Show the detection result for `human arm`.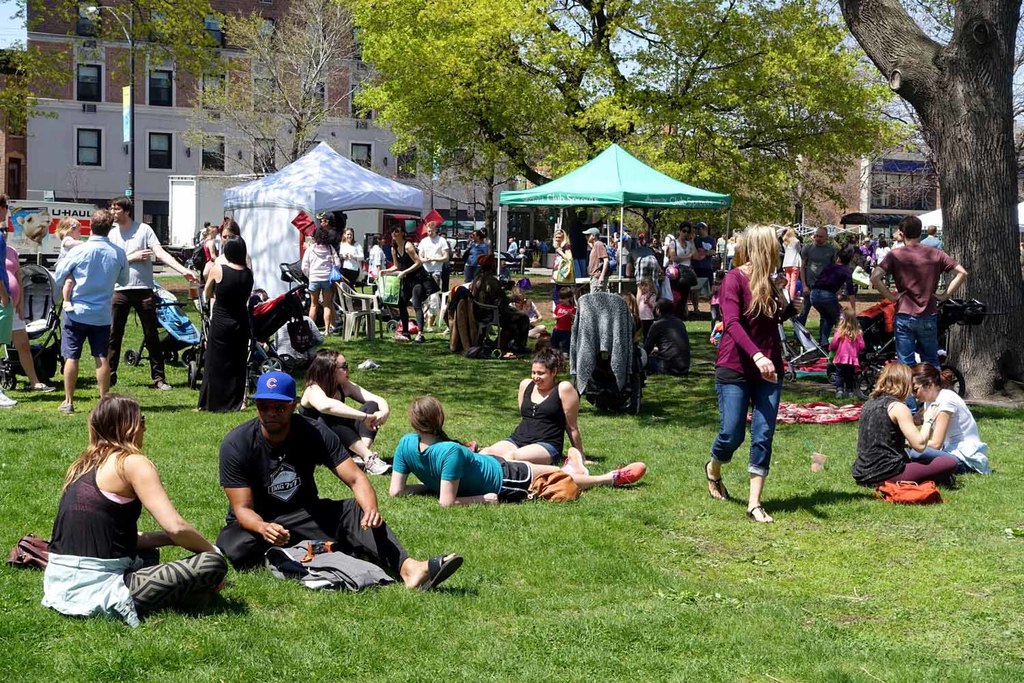
bbox=[337, 247, 347, 260].
